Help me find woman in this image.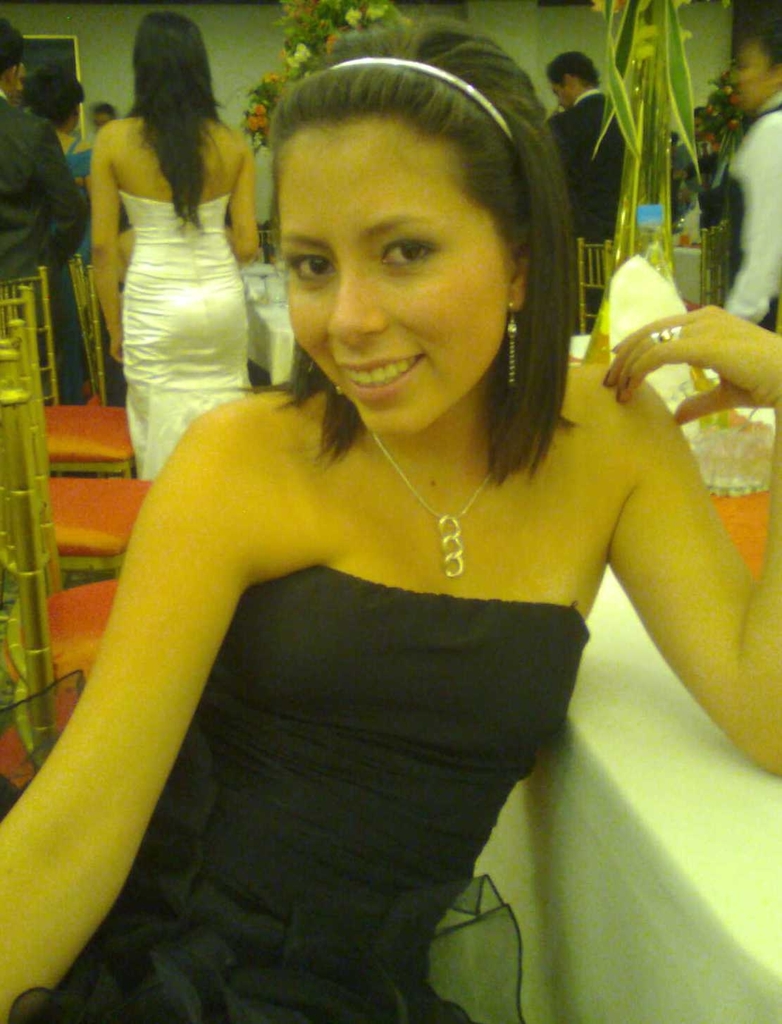
Found it: crop(0, 16, 781, 1023).
